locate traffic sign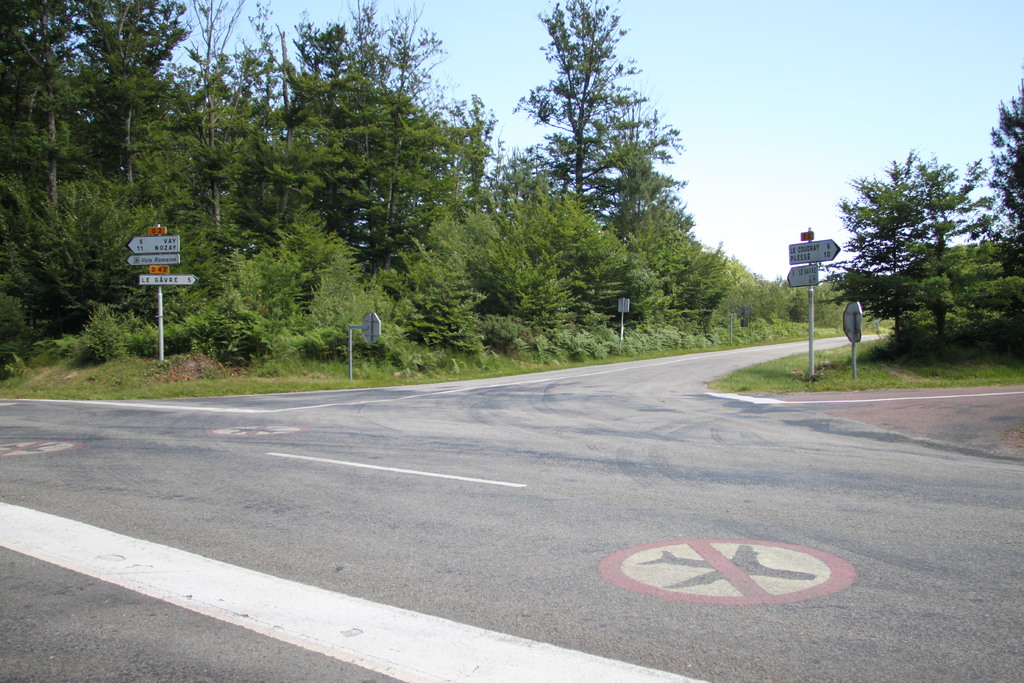
{"x1": 126, "y1": 254, "x2": 184, "y2": 268}
